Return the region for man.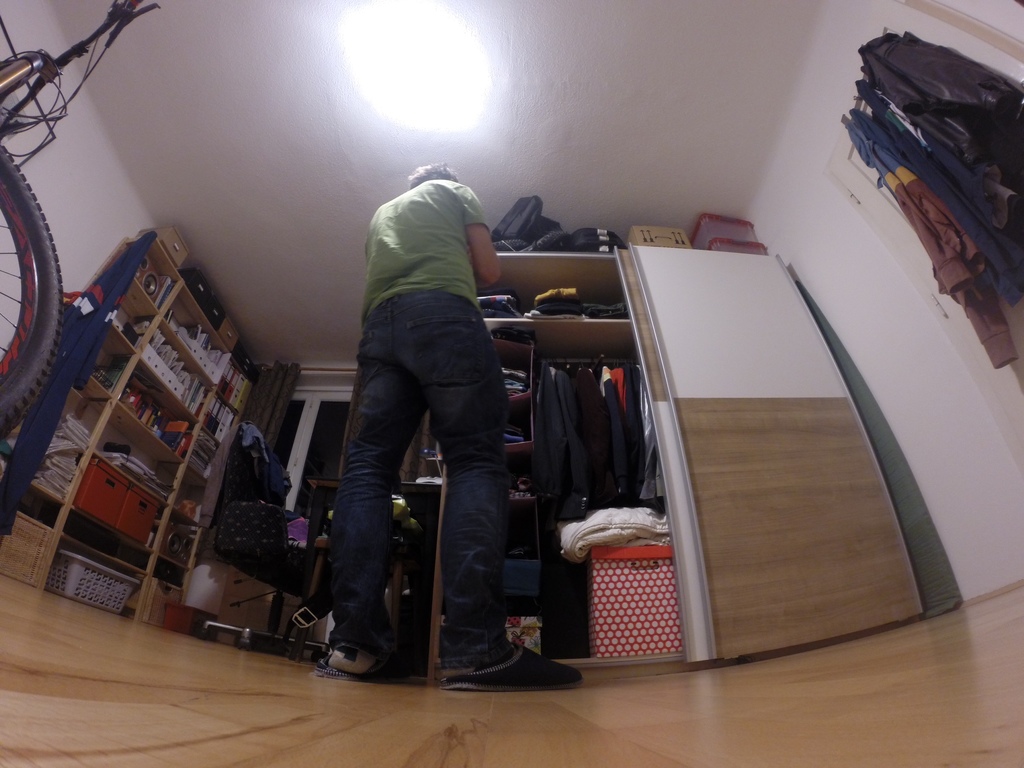
[left=316, top=156, right=543, bottom=673].
